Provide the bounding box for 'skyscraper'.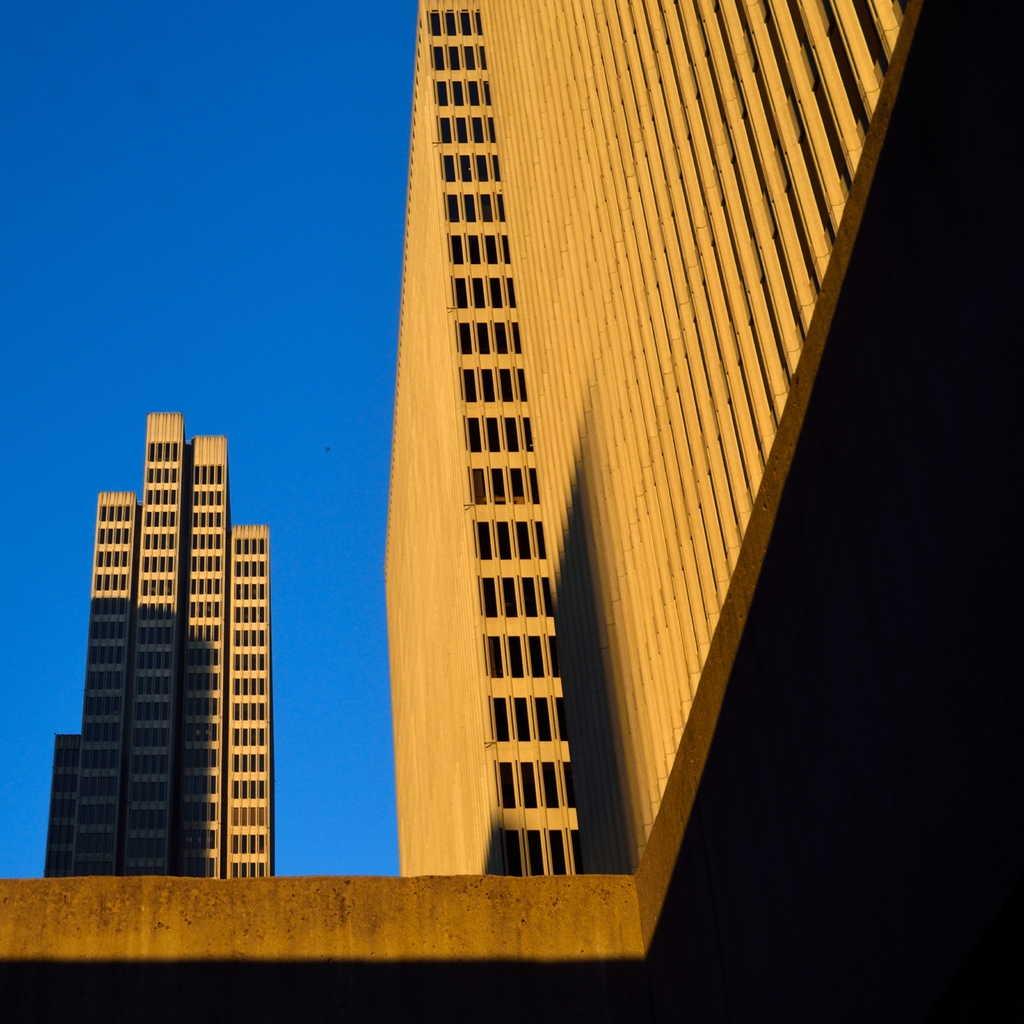
x1=43 y1=379 x2=325 y2=909.
